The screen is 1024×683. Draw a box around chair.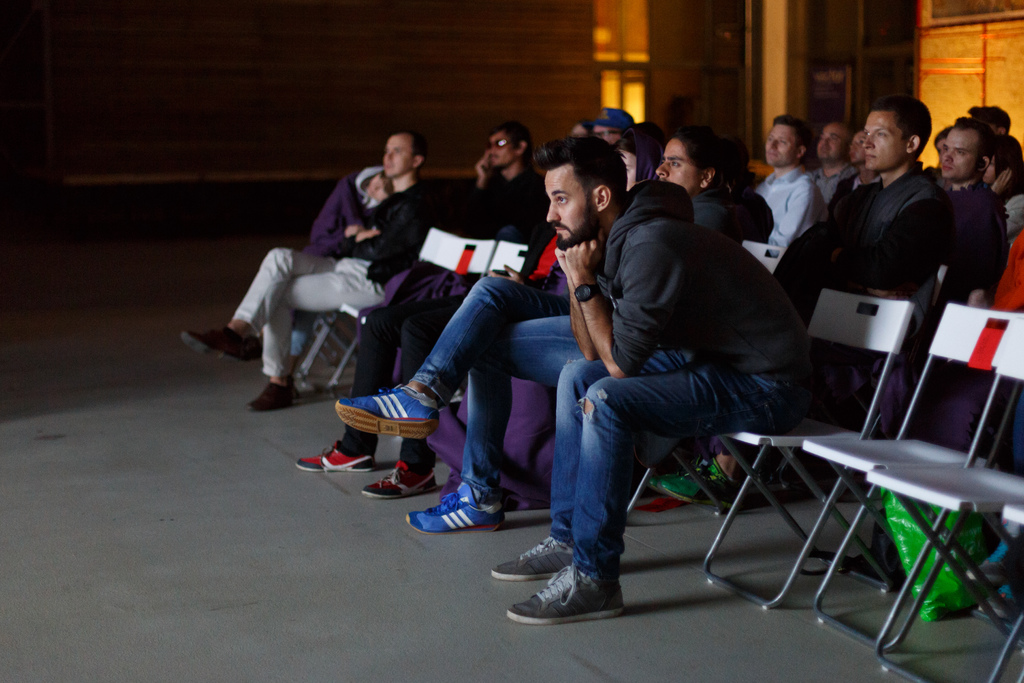
select_region(701, 282, 915, 616).
